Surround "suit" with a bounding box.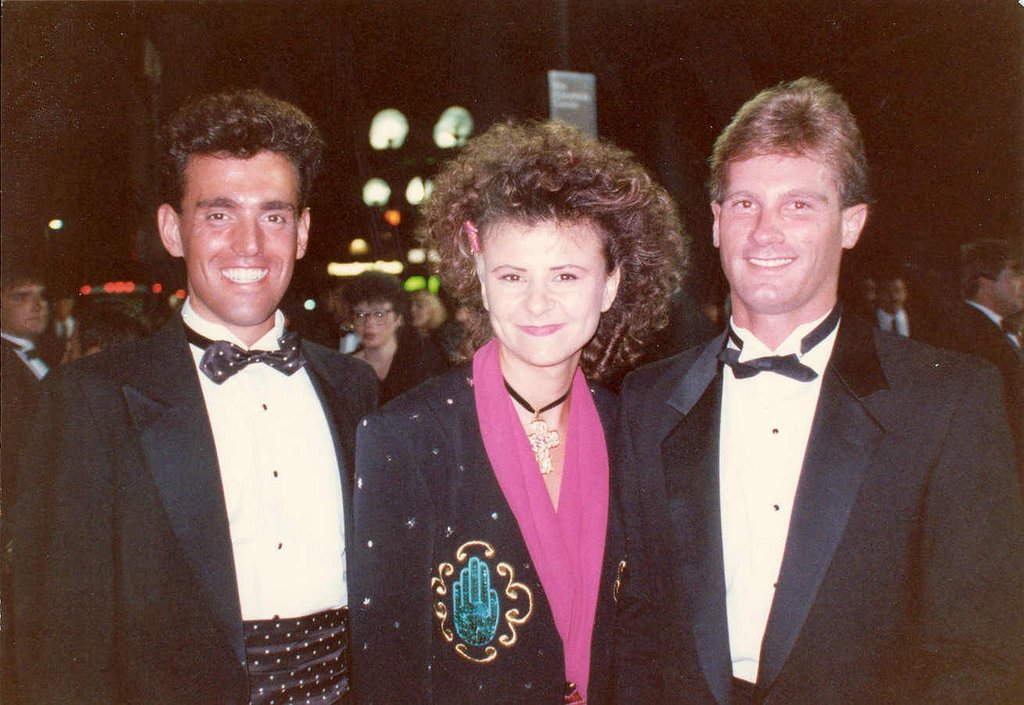
x1=0 y1=335 x2=54 y2=426.
